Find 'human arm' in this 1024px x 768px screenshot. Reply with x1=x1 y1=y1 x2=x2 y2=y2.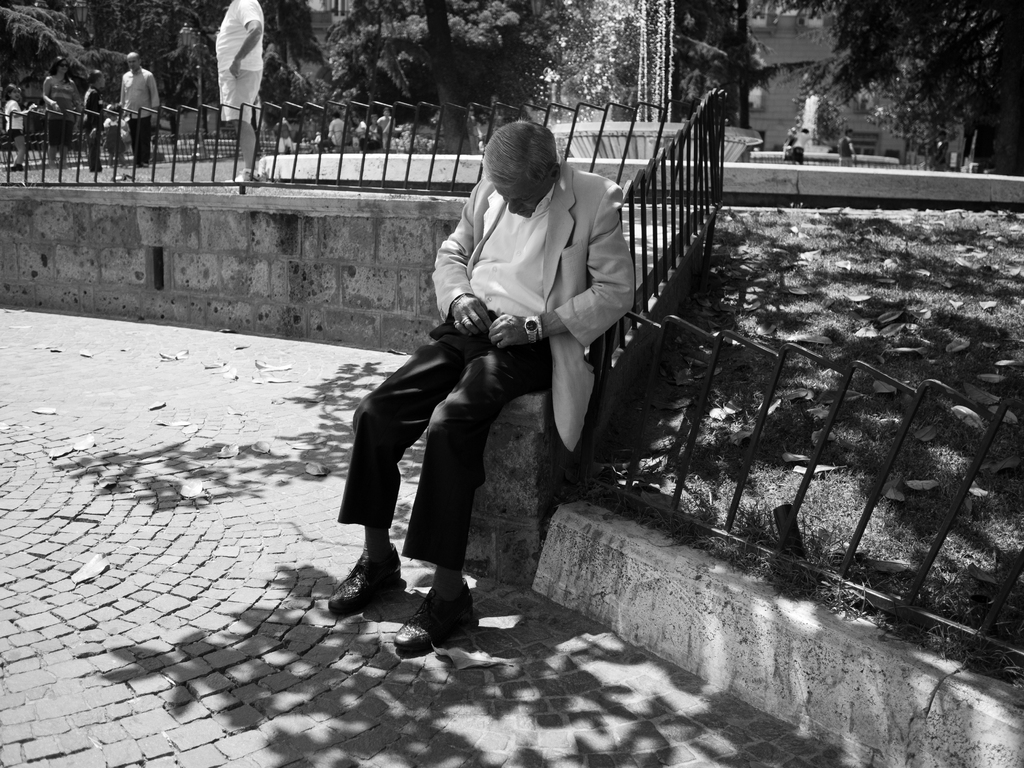
x1=488 y1=184 x2=636 y2=351.
